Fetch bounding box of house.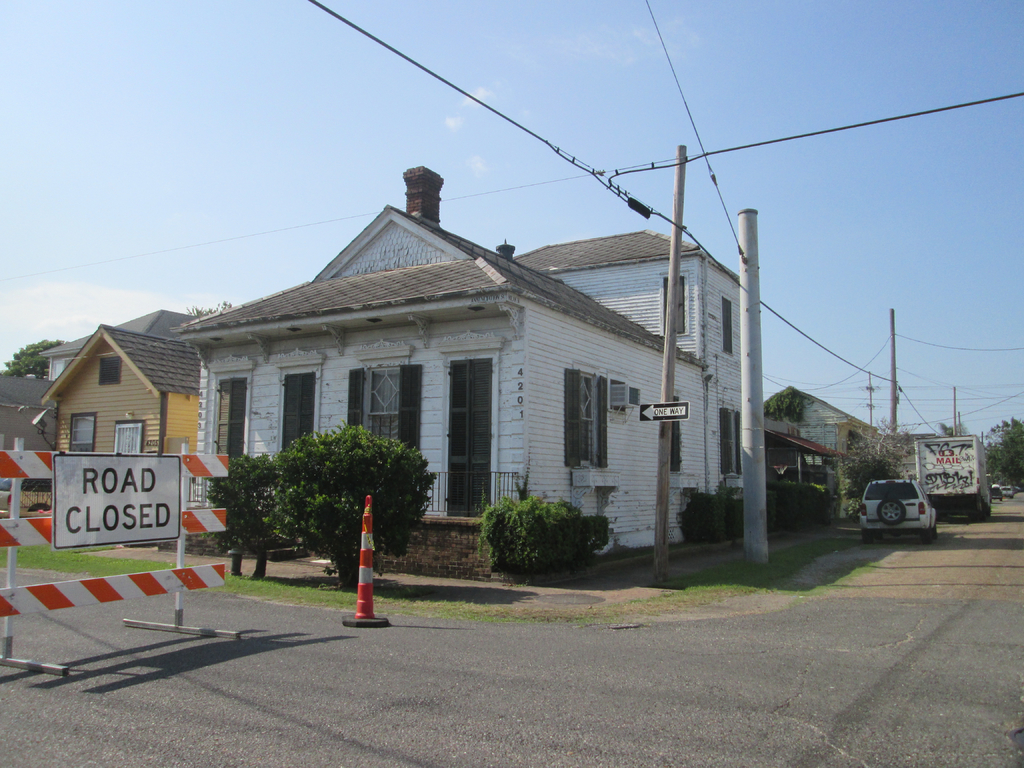
Bbox: select_region(44, 321, 196, 503).
